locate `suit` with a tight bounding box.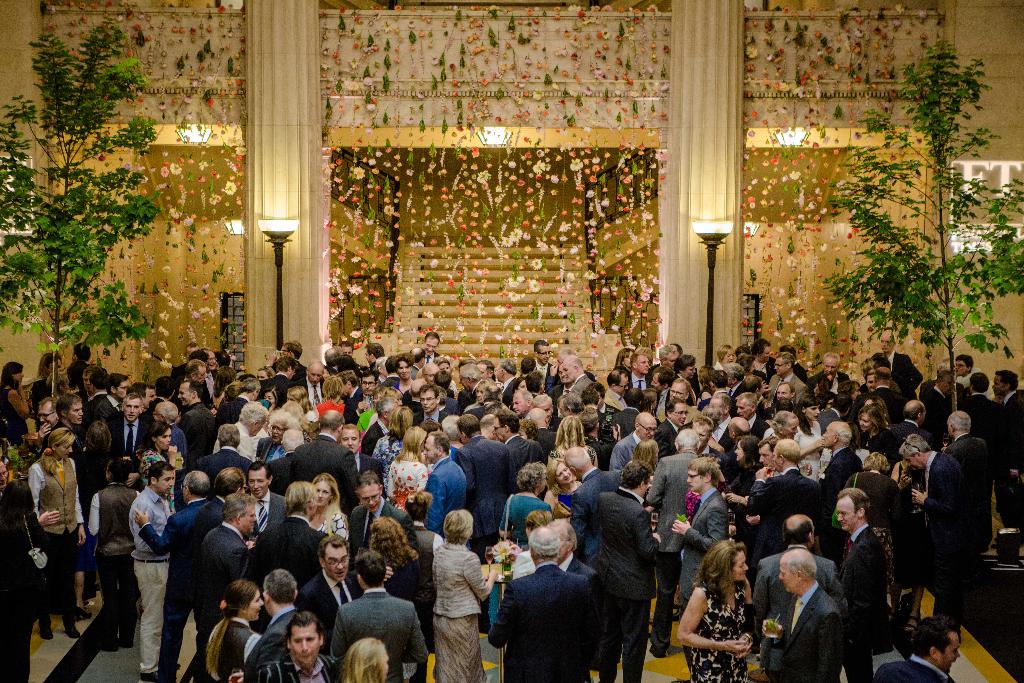
[535, 356, 556, 384].
